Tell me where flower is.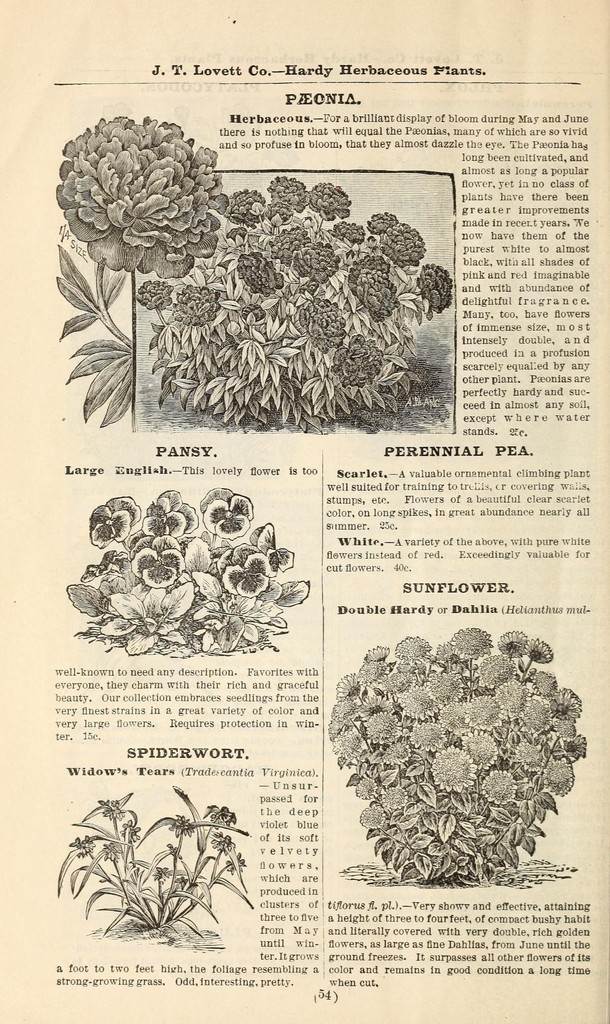
flower is at BBox(218, 550, 273, 595).
